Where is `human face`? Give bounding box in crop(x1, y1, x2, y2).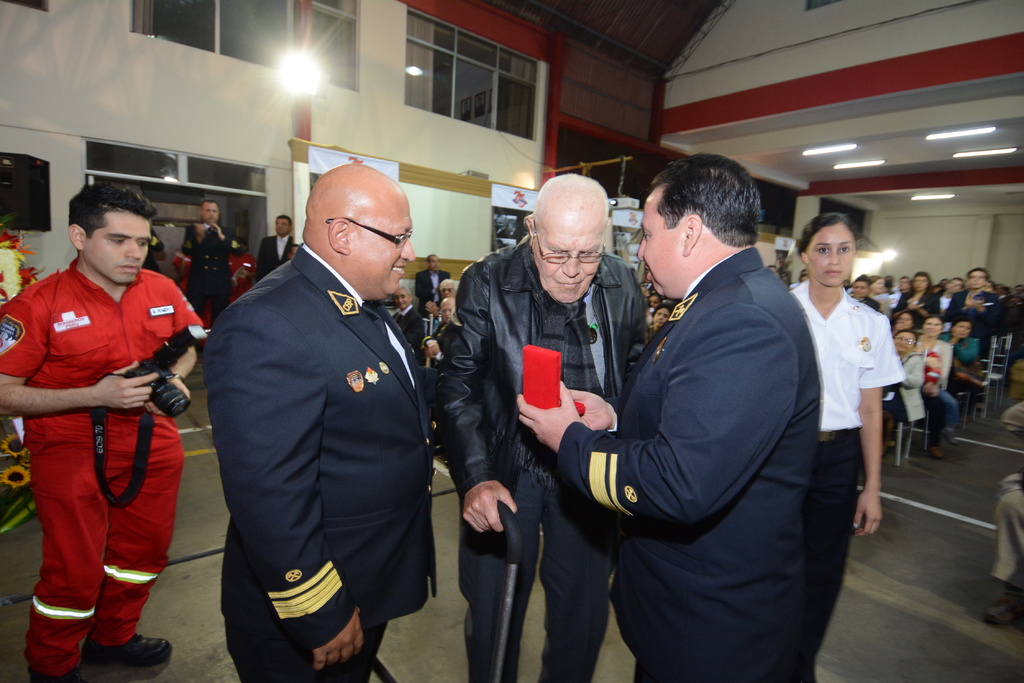
crop(952, 322, 970, 339).
